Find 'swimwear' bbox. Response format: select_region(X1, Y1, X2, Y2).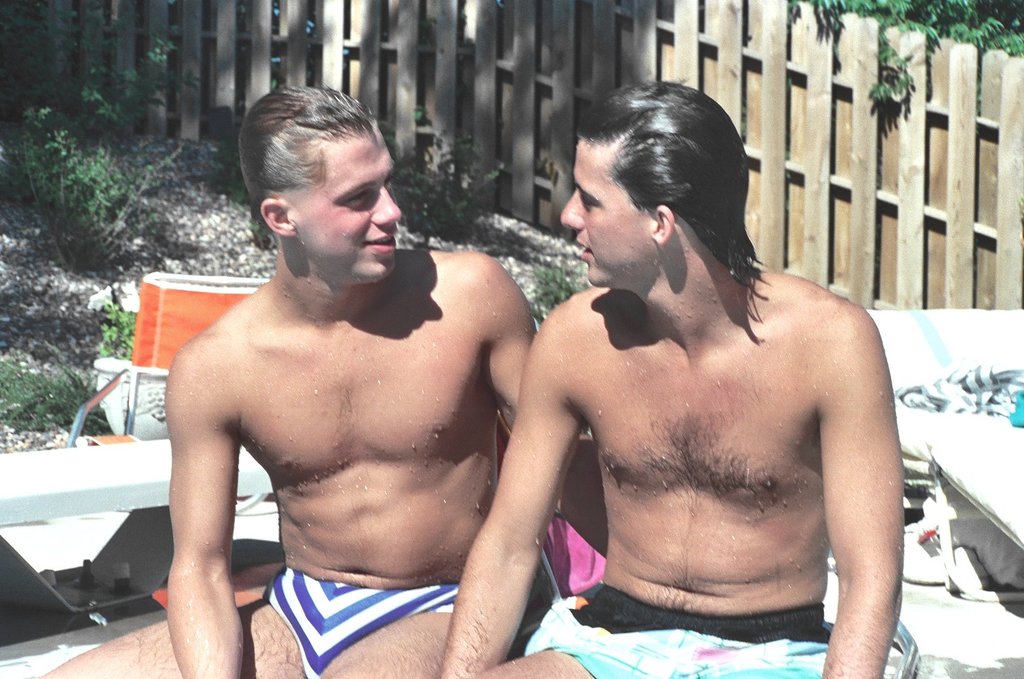
select_region(257, 564, 464, 678).
